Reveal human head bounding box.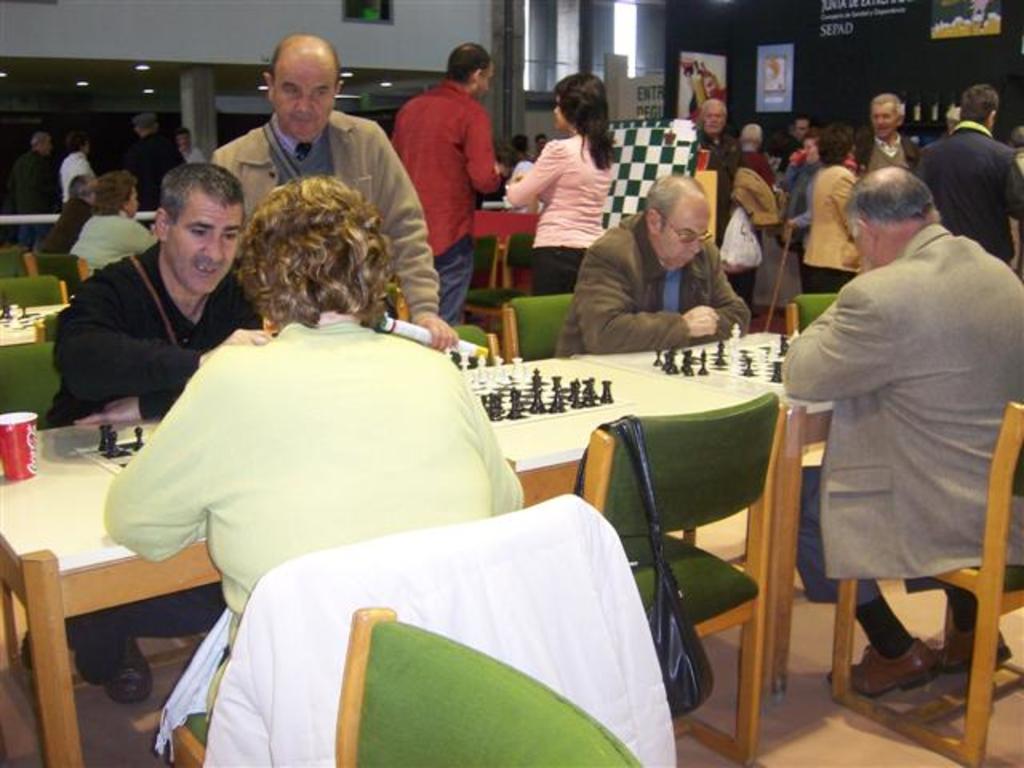
Revealed: left=171, top=126, right=190, bottom=149.
